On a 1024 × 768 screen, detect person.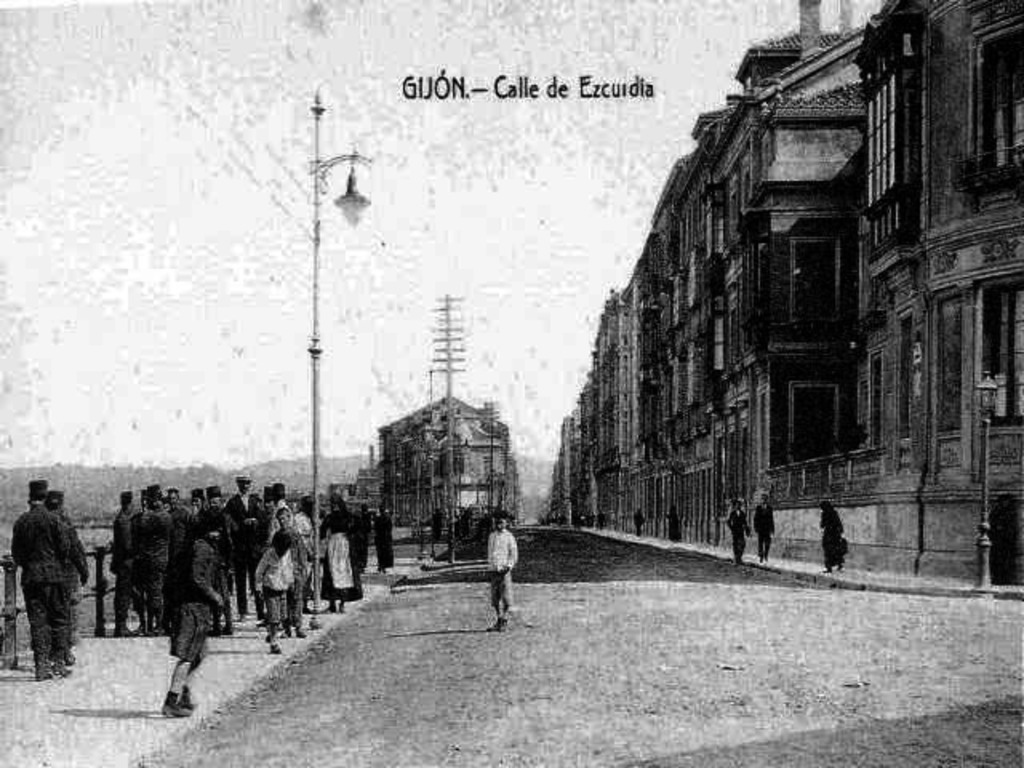
[left=488, top=509, right=515, bottom=640].
